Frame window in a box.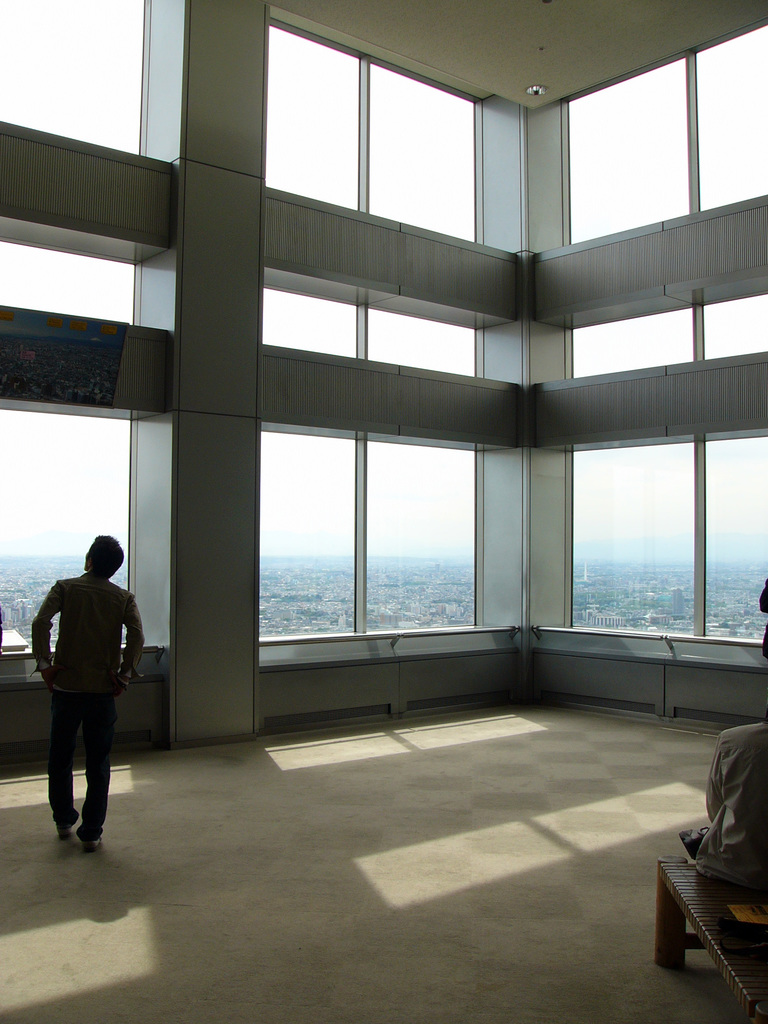
pyautogui.locateOnScreen(567, 444, 691, 625).
